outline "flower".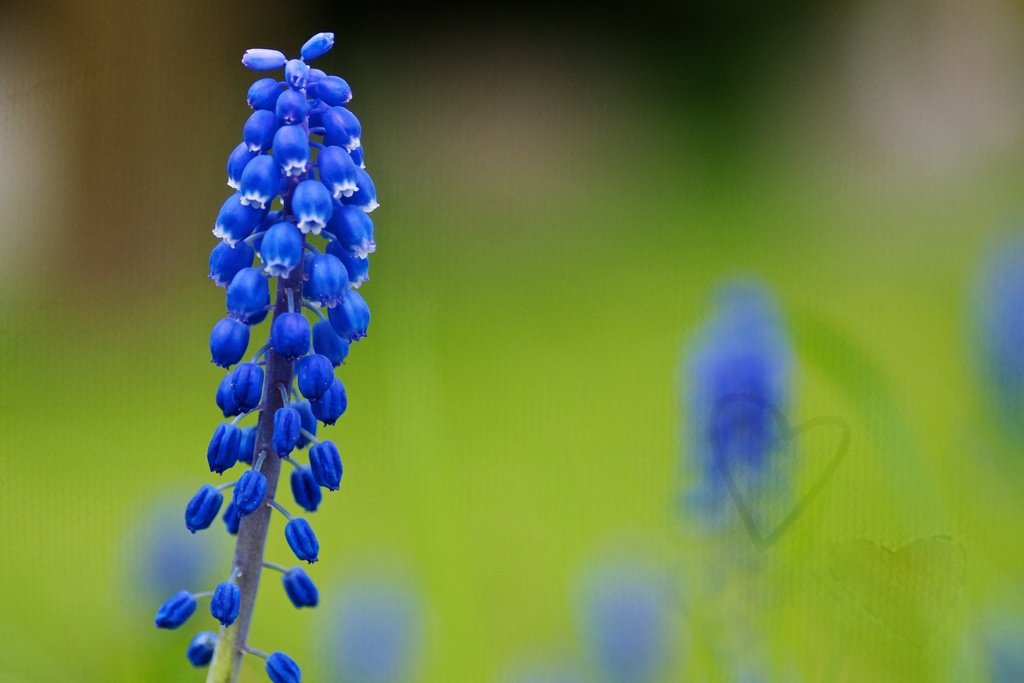
Outline: [148,587,203,630].
